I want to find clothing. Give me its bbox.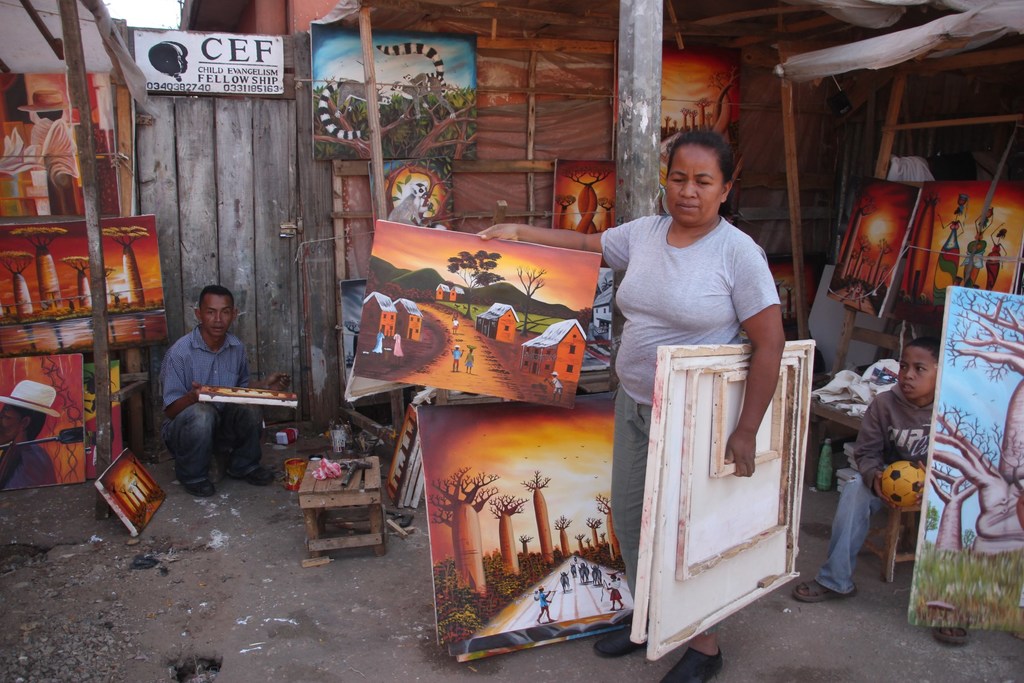
148 300 271 477.
